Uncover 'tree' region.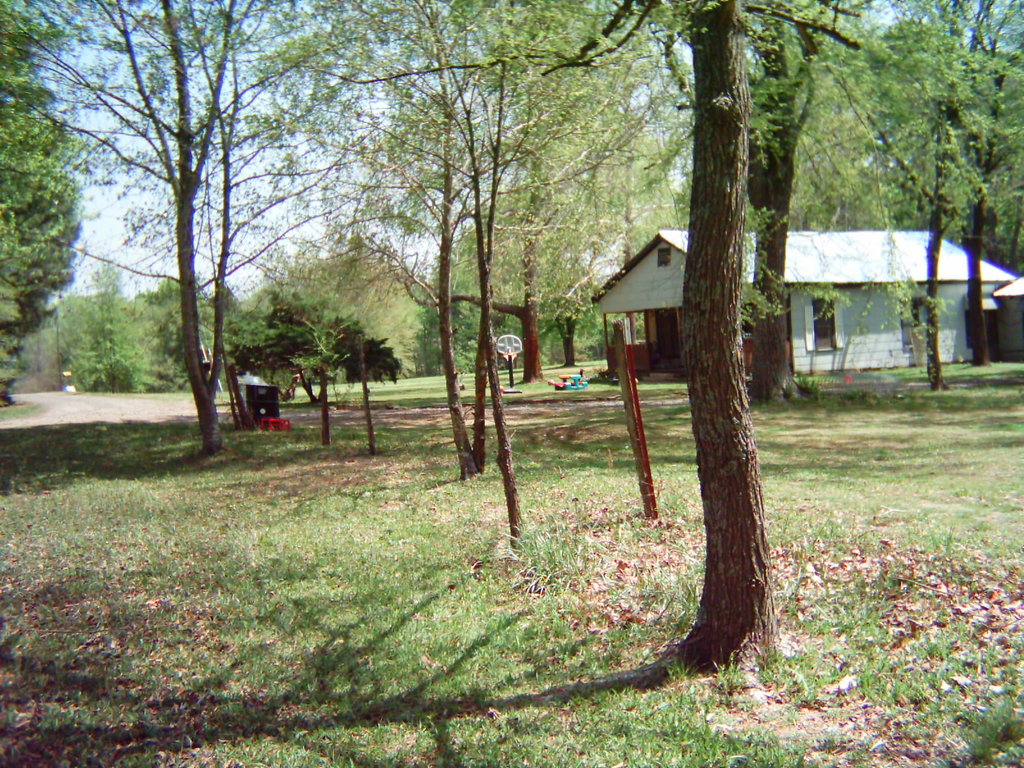
Uncovered: [x1=241, y1=241, x2=440, y2=388].
